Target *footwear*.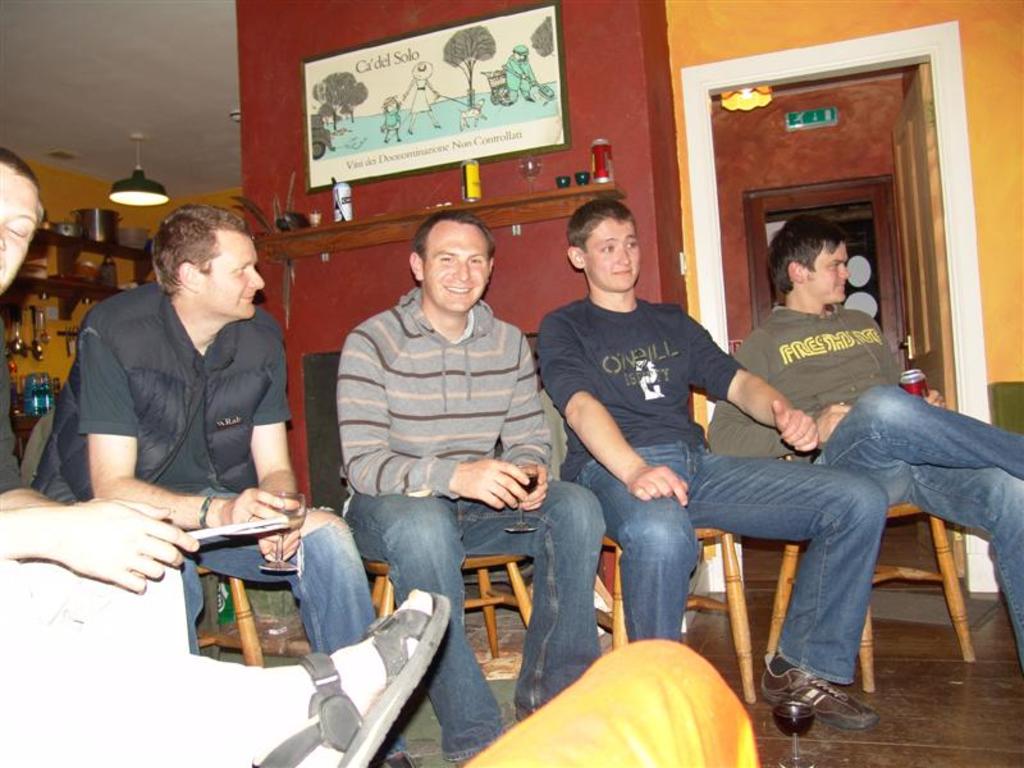
Target region: [253,591,452,767].
